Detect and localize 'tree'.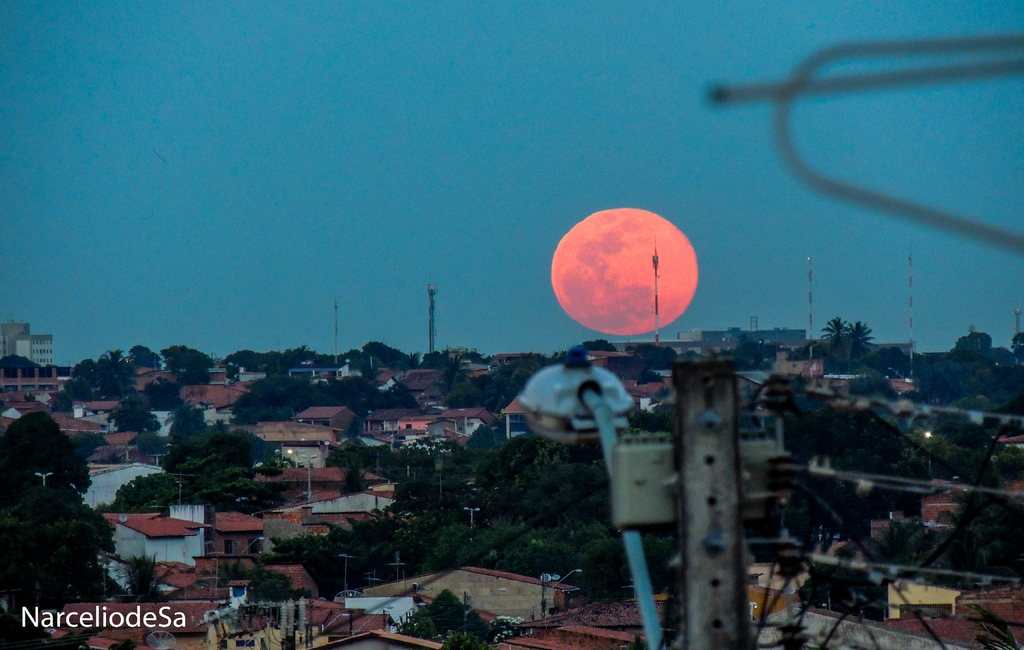
Localized at box=[42, 337, 219, 430].
